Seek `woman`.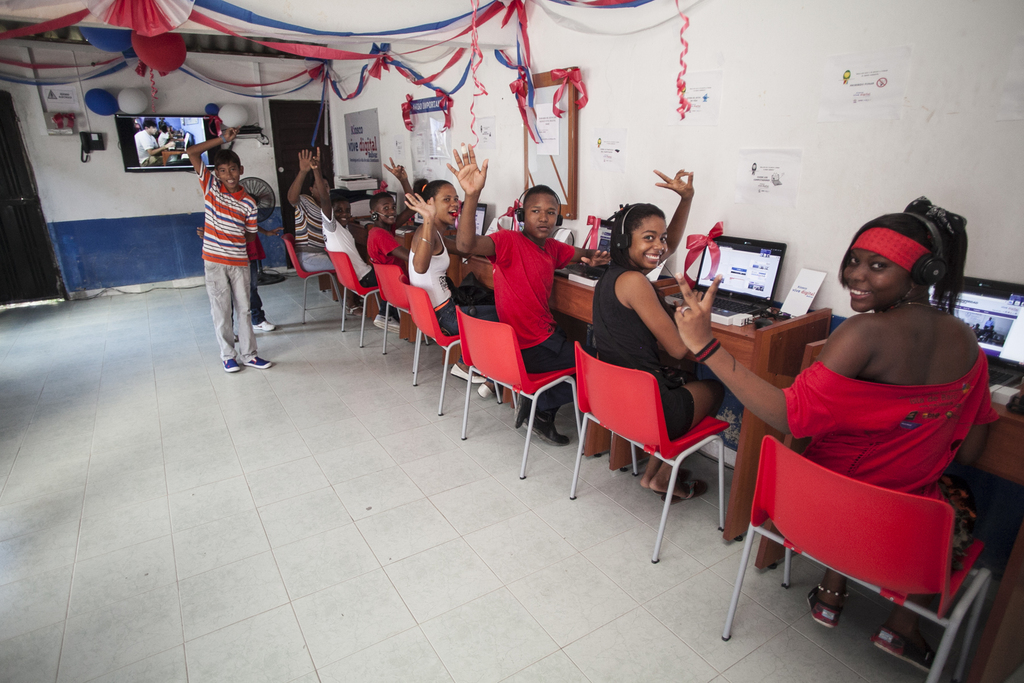
[407,180,502,402].
